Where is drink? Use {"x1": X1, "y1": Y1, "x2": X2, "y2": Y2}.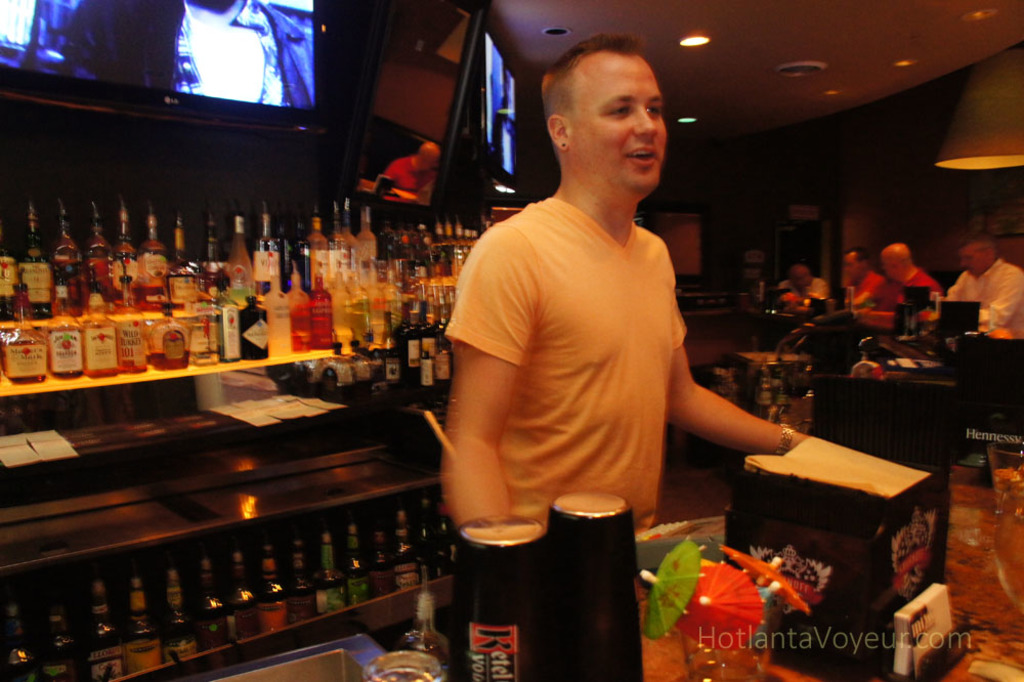
{"x1": 432, "y1": 338, "x2": 455, "y2": 380}.
